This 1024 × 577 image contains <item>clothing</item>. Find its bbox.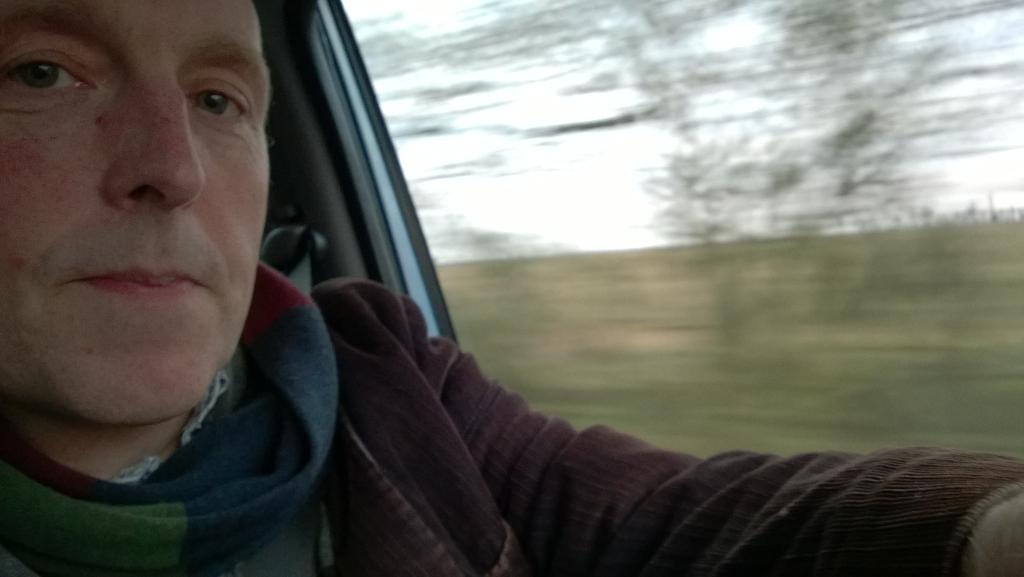
bbox=(1, 261, 1023, 576).
